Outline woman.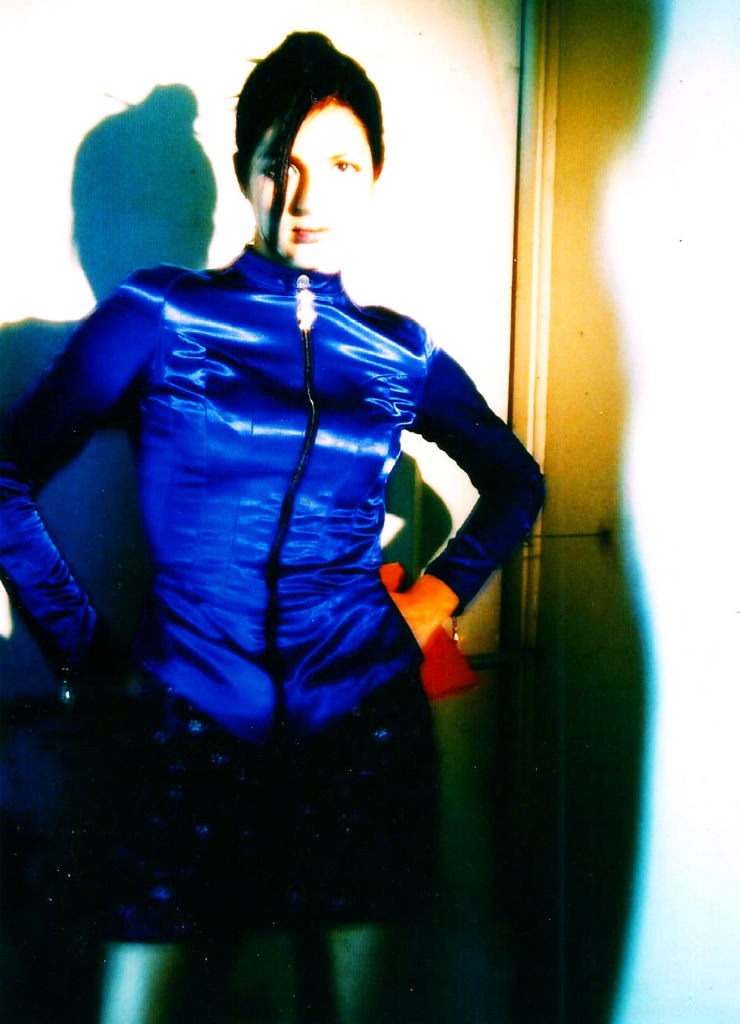
Outline: bbox=(0, 24, 546, 1023).
